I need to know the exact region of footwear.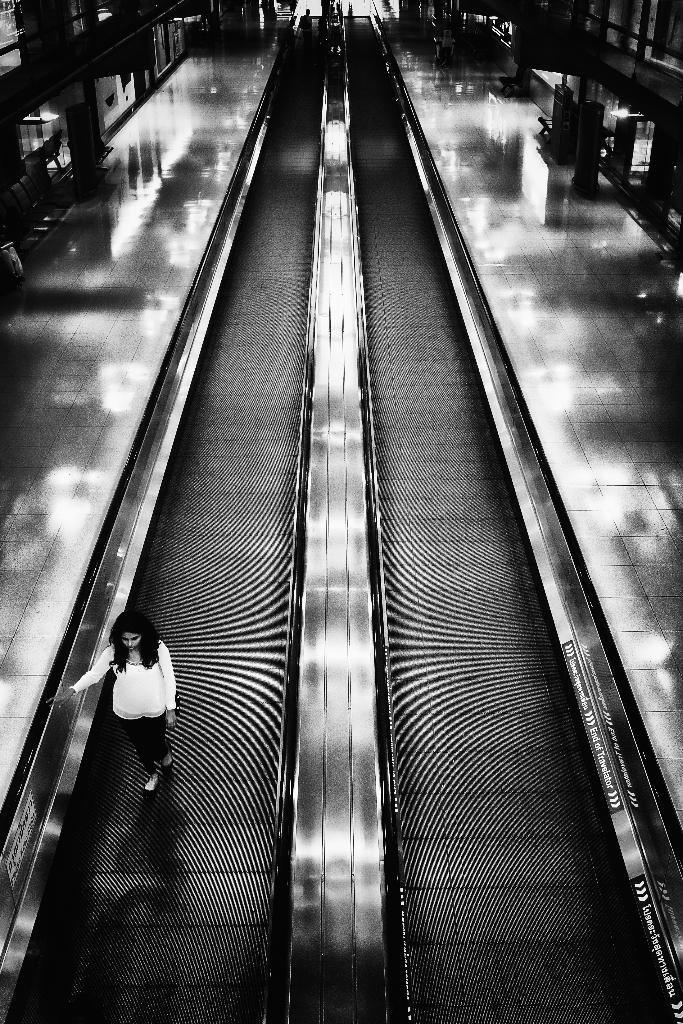
Region: bbox=[163, 755, 170, 769].
